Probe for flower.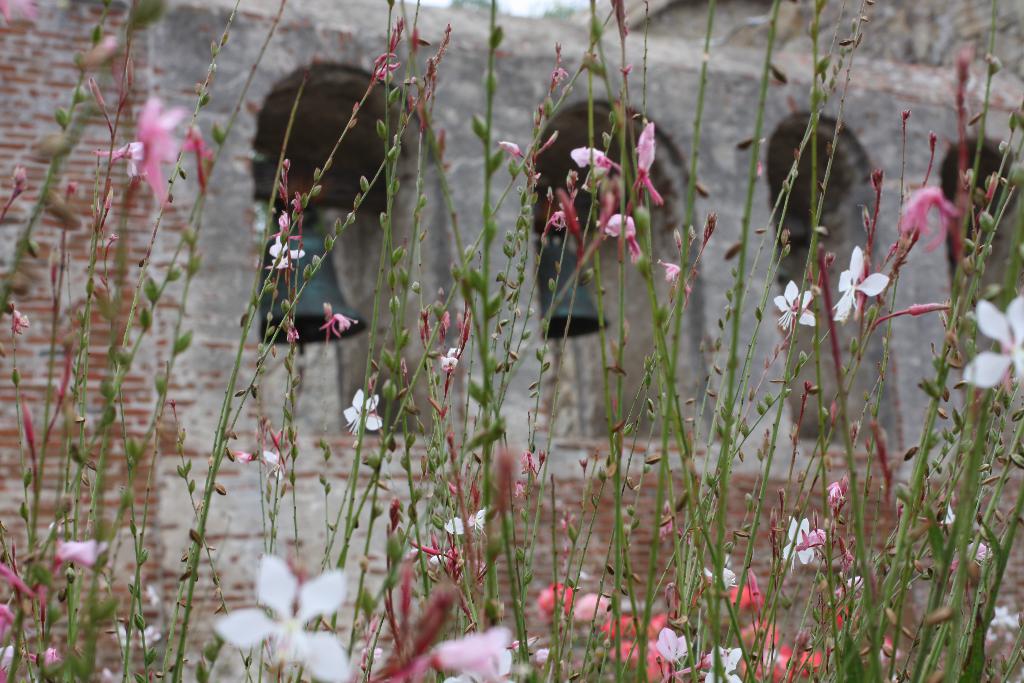
Probe result: <region>322, 313, 353, 334</region>.
